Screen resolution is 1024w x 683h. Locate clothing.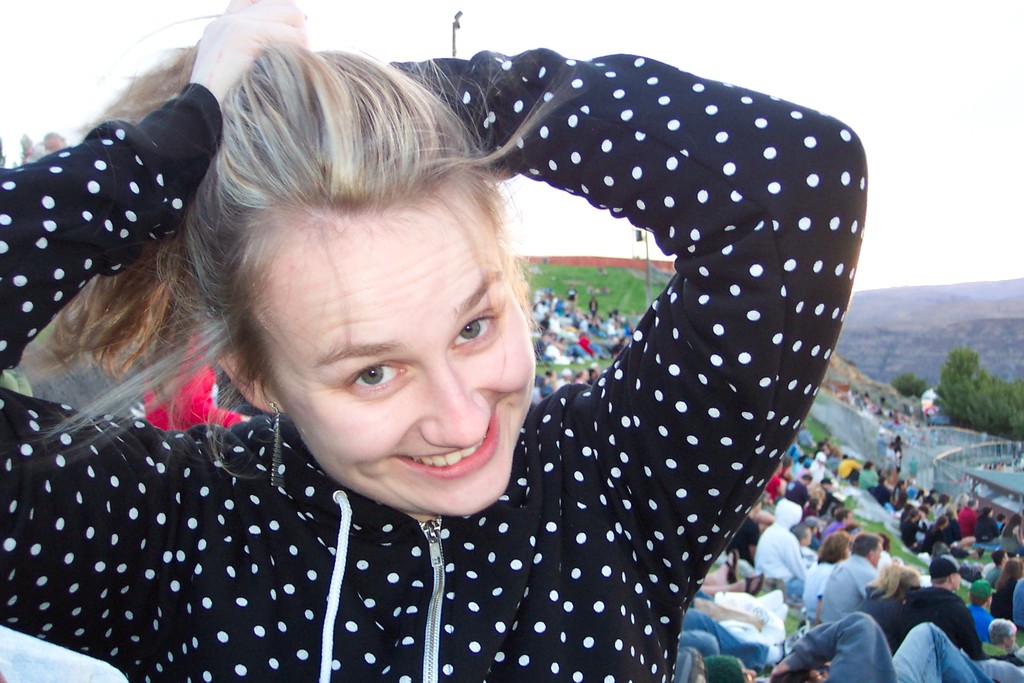
{"left": 892, "top": 440, "right": 902, "bottom": 450}.
